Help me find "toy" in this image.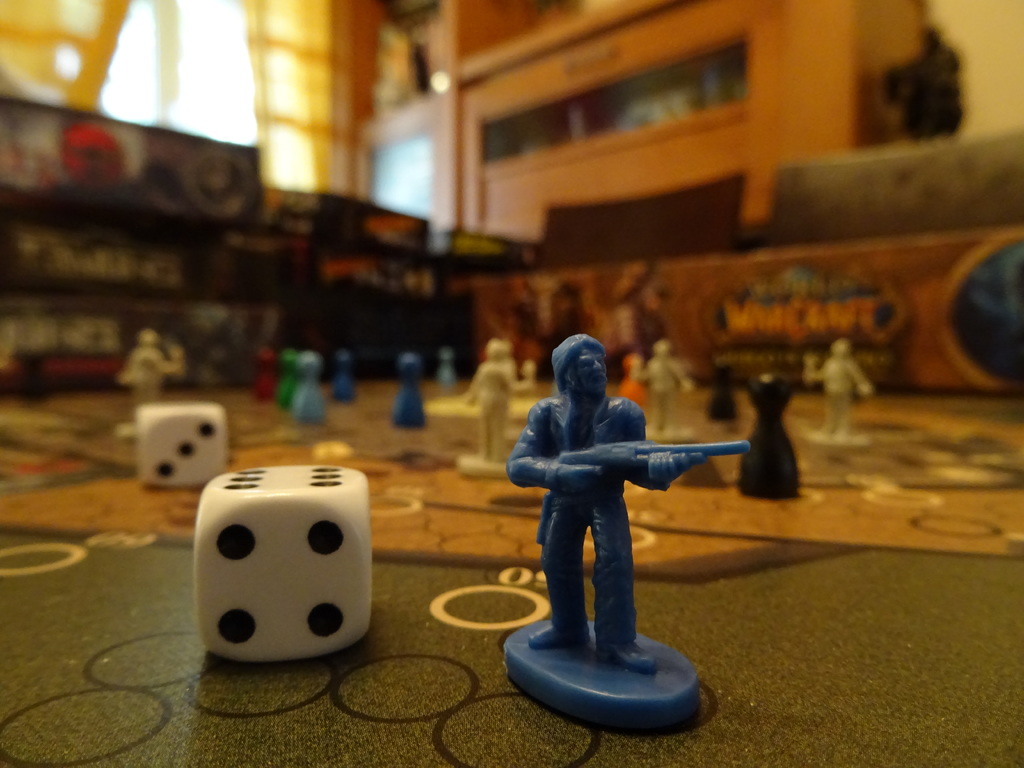
Found it: [138,401,229,492].
